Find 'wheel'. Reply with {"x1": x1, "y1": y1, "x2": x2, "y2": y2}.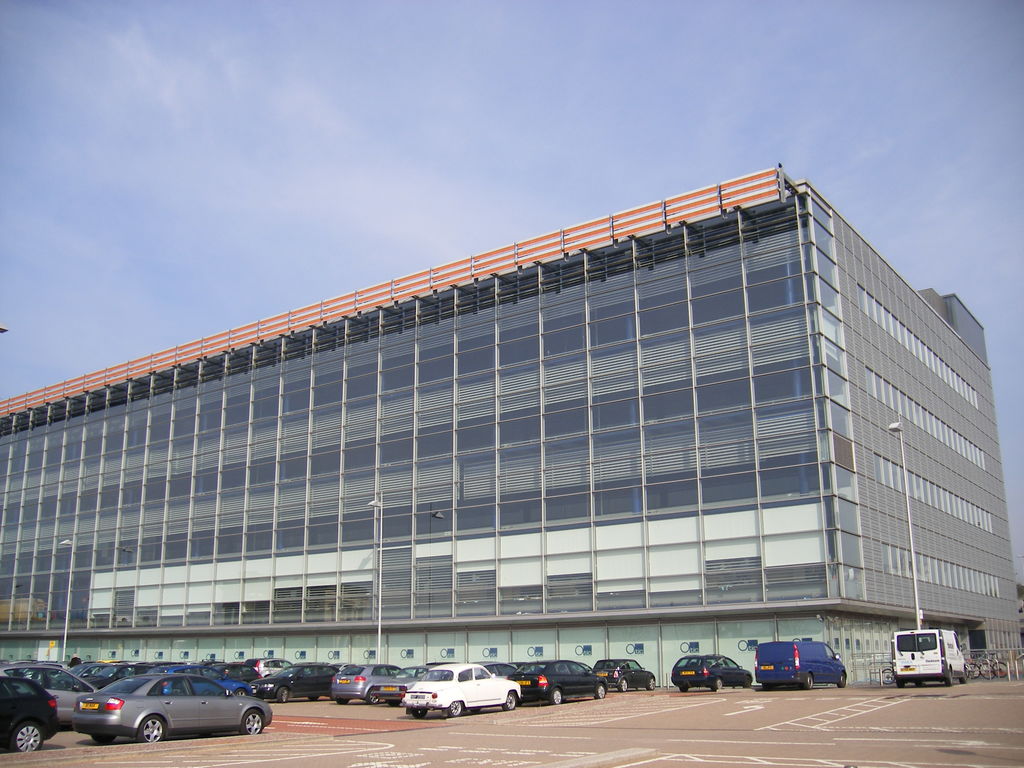
{"x1": 134, "y1": 718, "x2": 170, "y2": 743}.
